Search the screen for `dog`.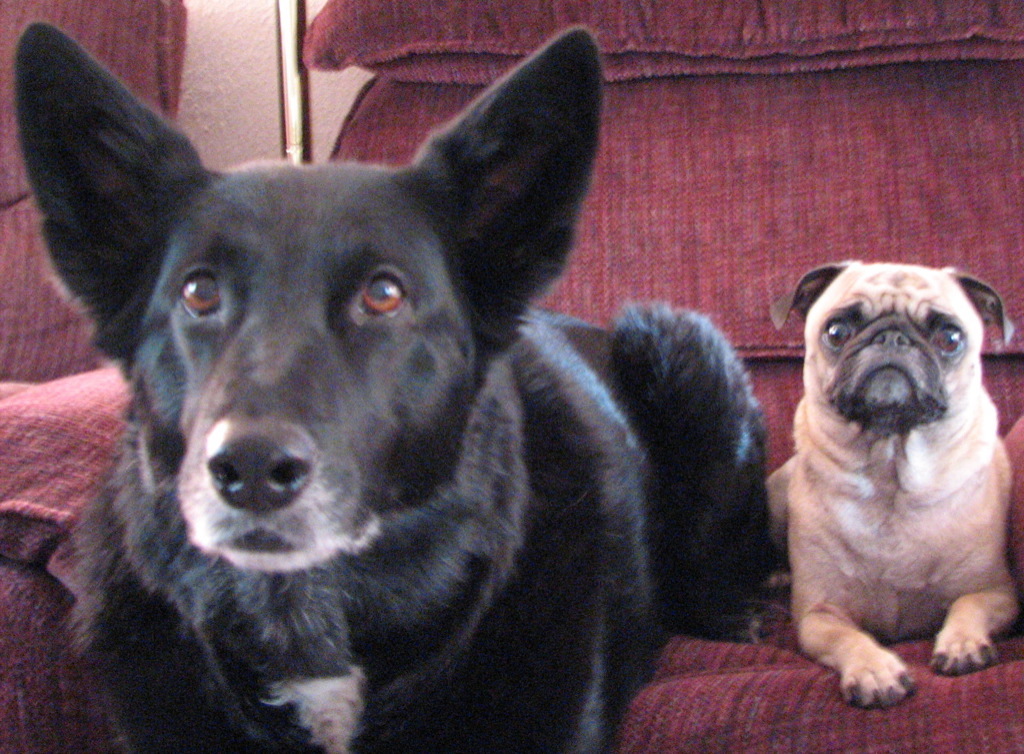
Found at detection(8, 22, 775, 753).
